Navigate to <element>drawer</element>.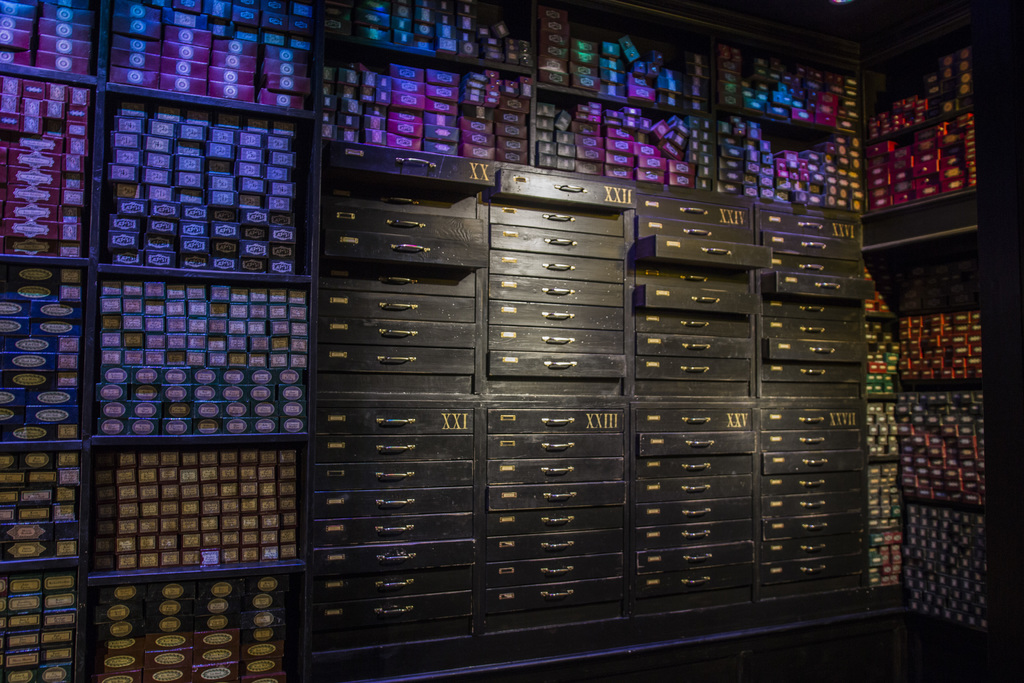
Navigation target: 636 267 750 288.
